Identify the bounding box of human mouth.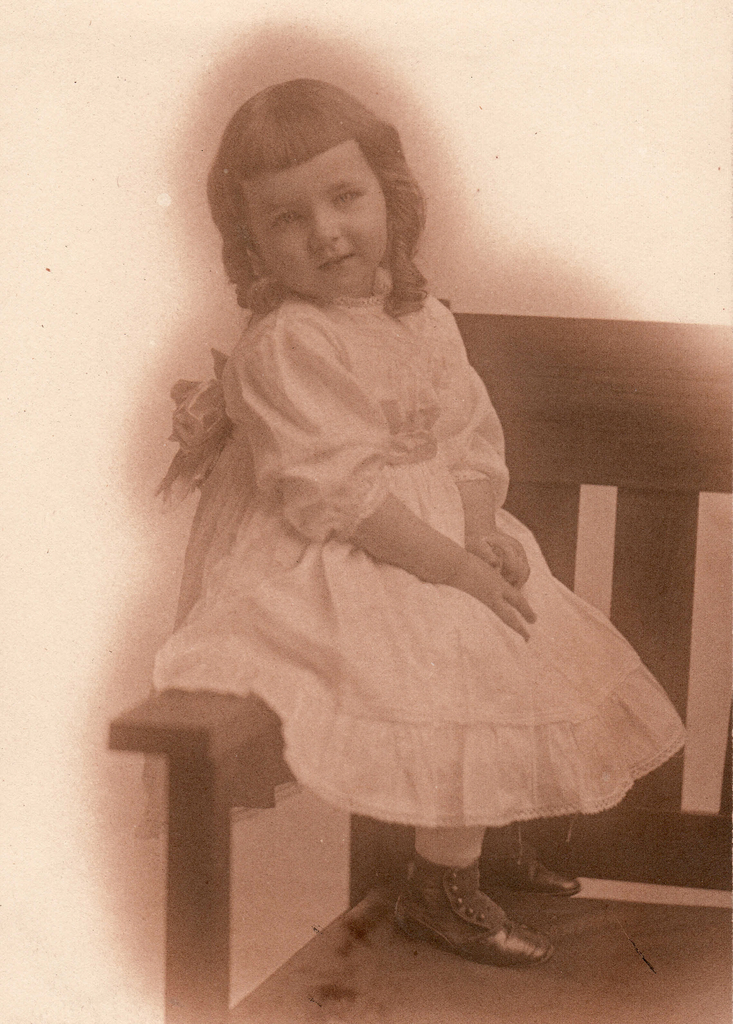
locate(317, 255, 353, 276).
